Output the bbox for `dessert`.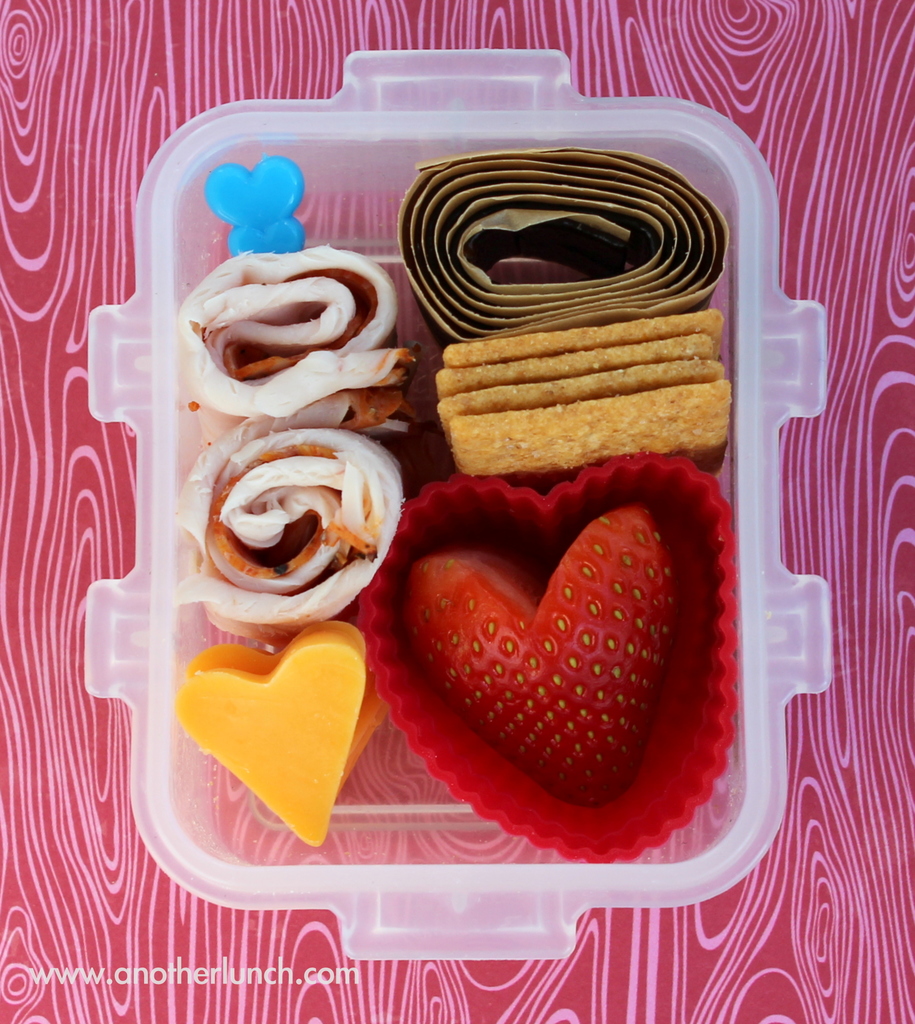
<bbox>164, 248, 437, 425</bbox>.
